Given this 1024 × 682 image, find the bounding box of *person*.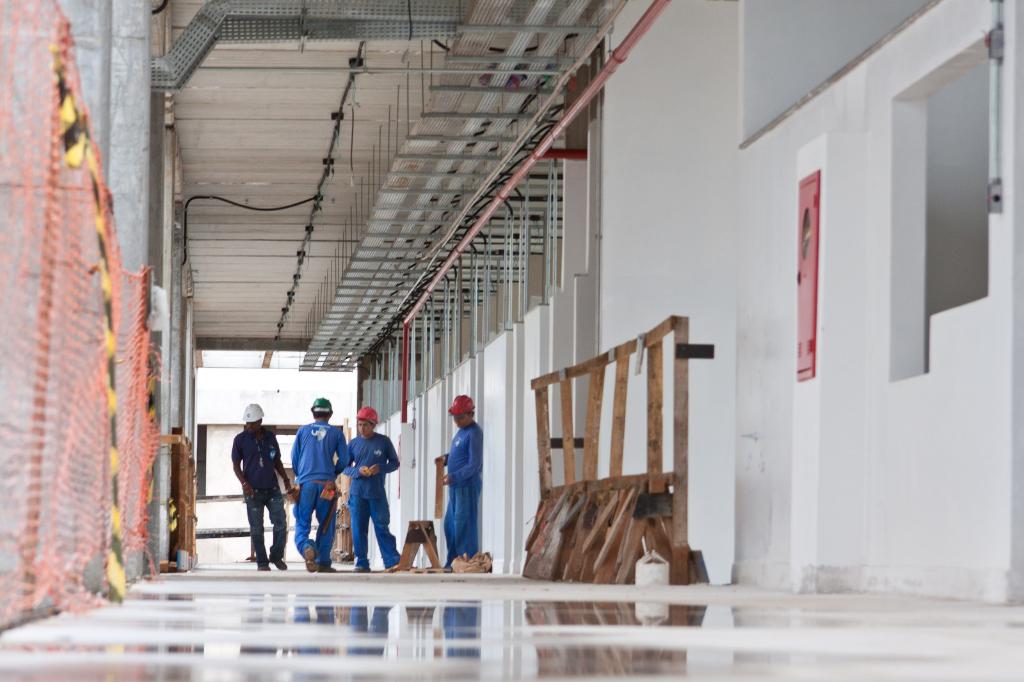
[left=284, top=397, right=350, bottom=566].
